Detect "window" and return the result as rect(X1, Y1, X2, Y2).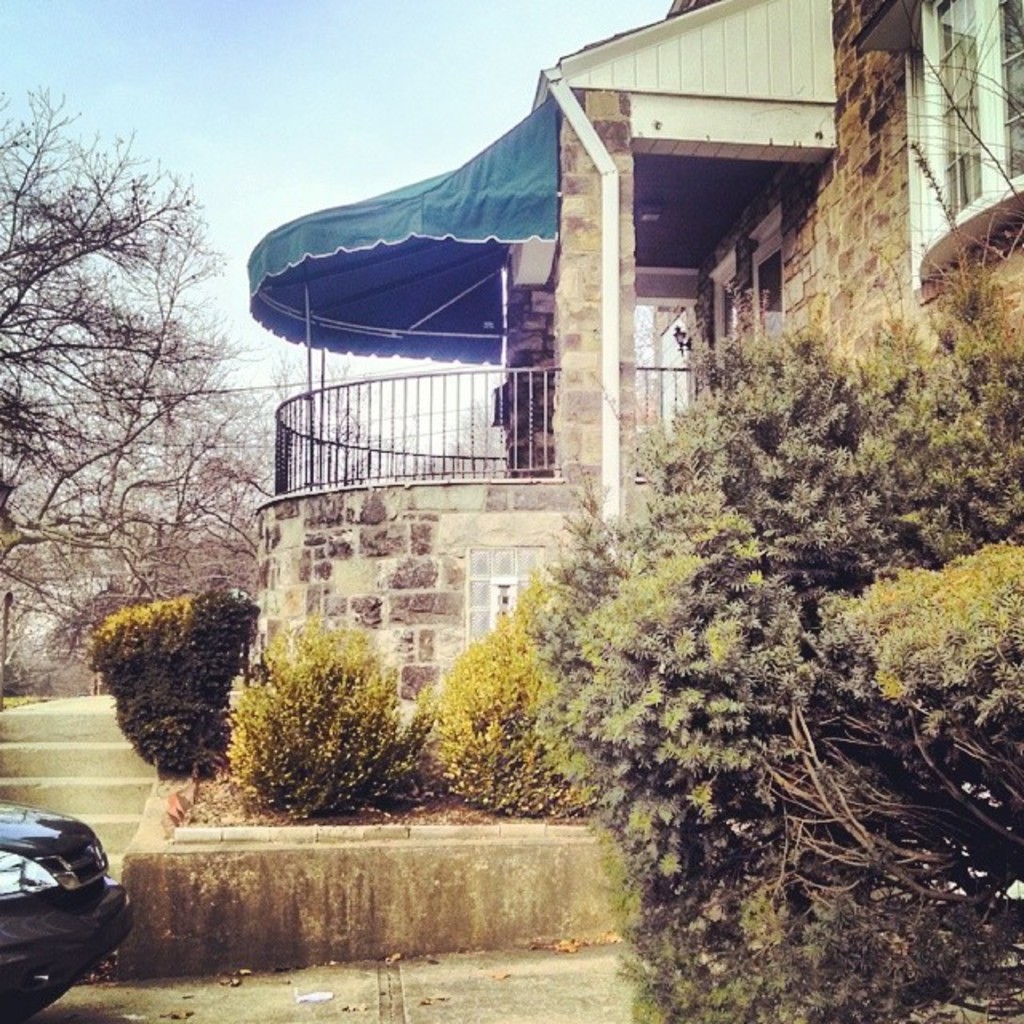
rect(746, 210, 784, 344).
